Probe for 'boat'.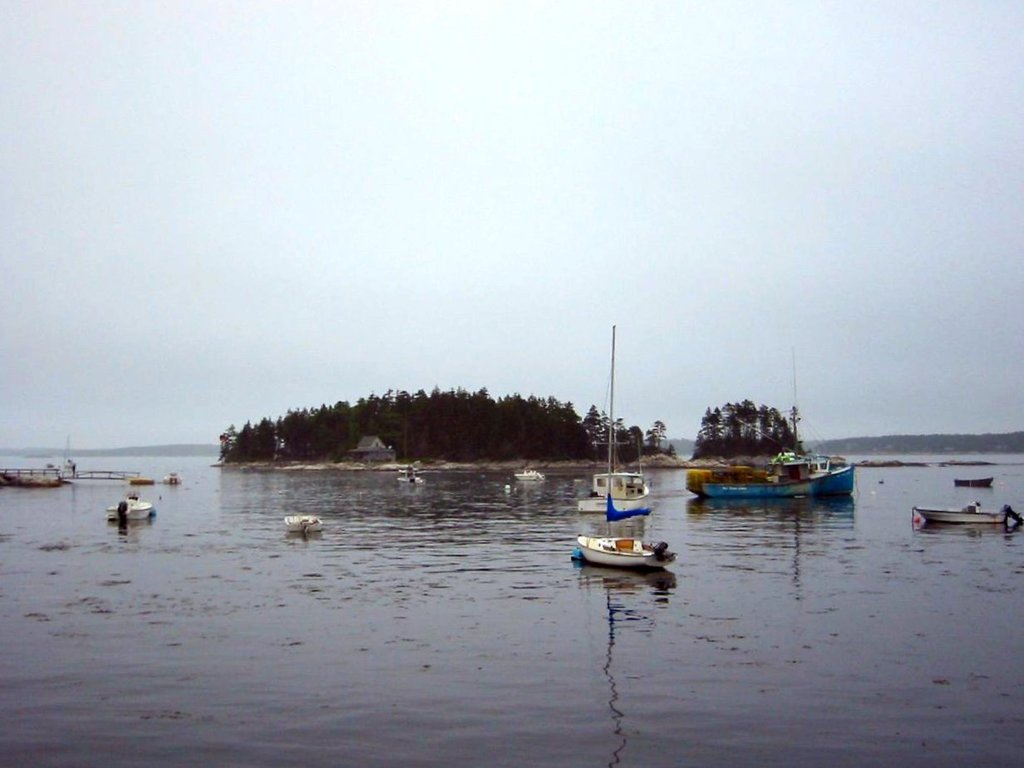
Probe result: bbox=[699, 475, 820, 500].
